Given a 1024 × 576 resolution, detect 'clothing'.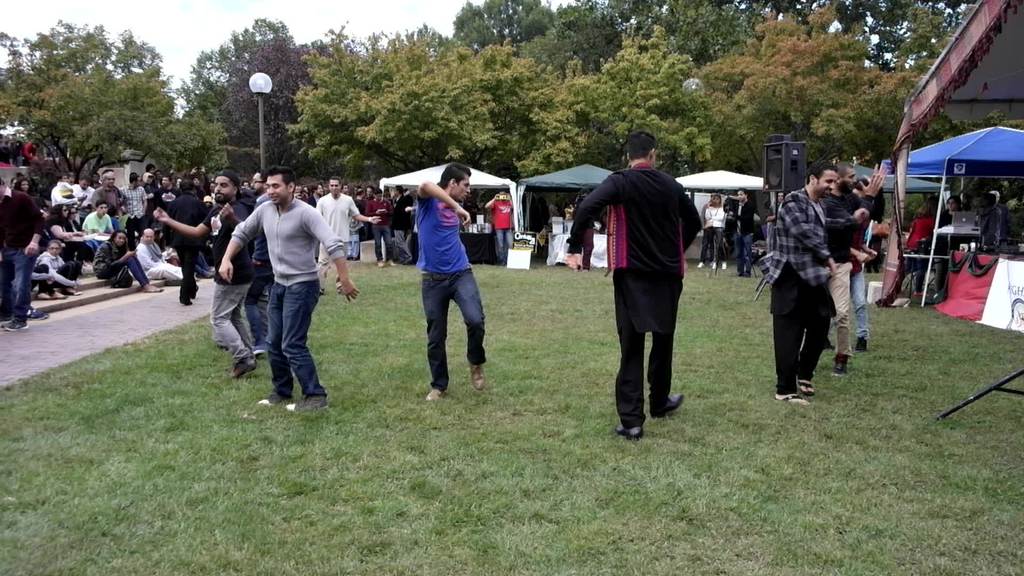
586:143:694:415.
